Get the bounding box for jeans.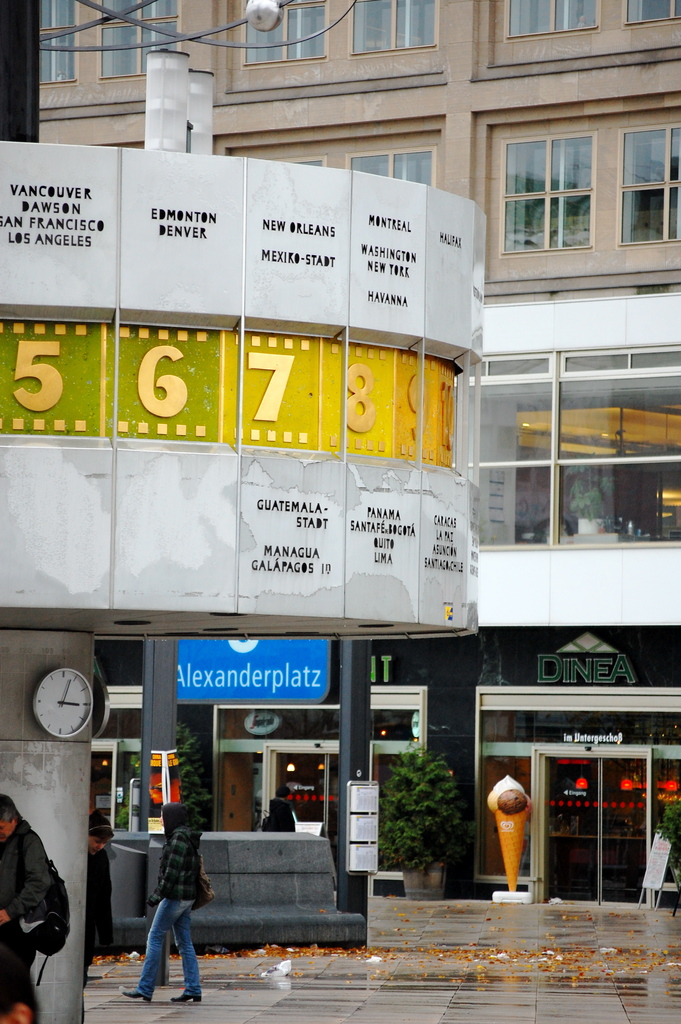
{"x1": 131, "y1": 899, "x2": 198, "y2": 1008}.
